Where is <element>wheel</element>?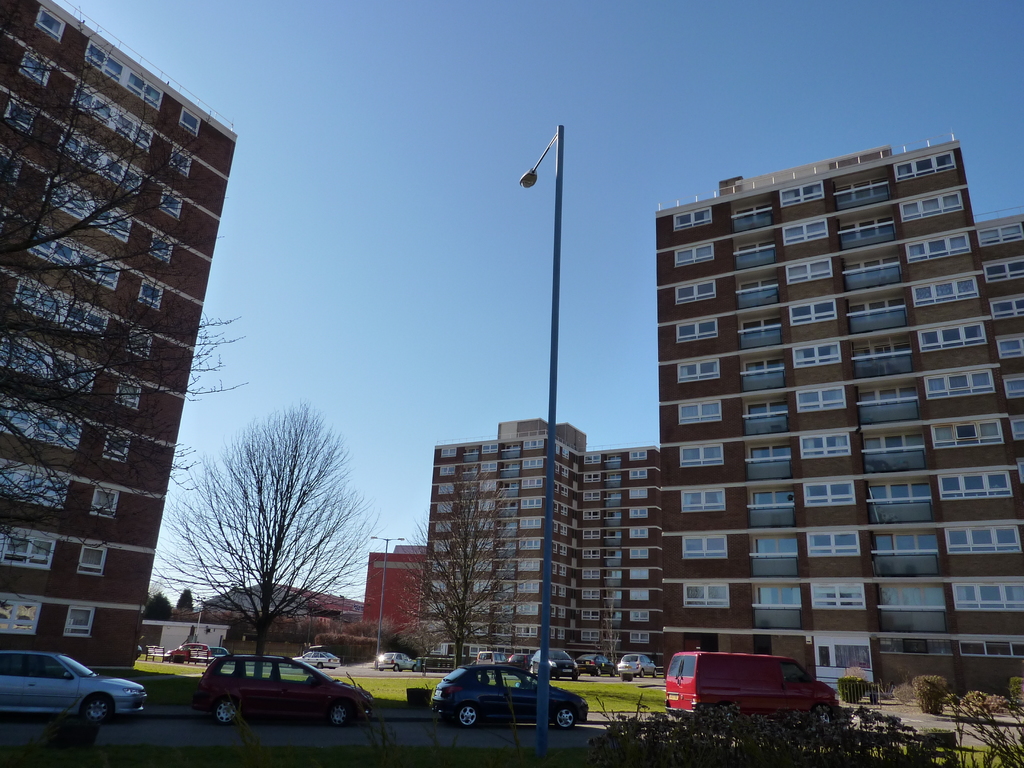
x1=213 y1=698 x2=239 y2=723.
